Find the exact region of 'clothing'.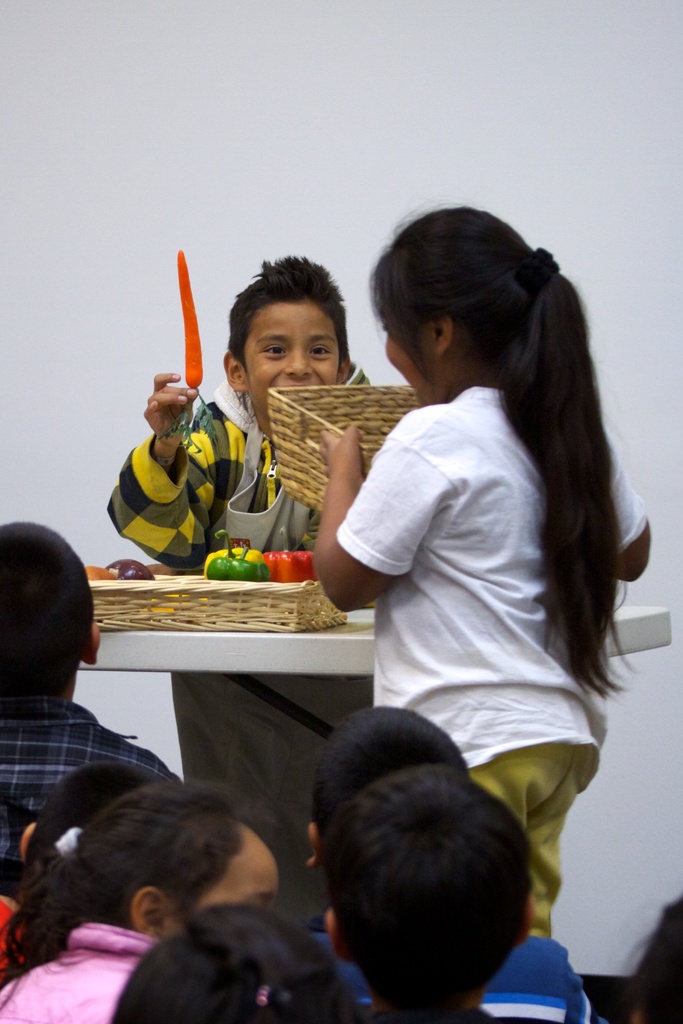
Exact region: [x1=0, y1=694, x2=191, y2=902].
